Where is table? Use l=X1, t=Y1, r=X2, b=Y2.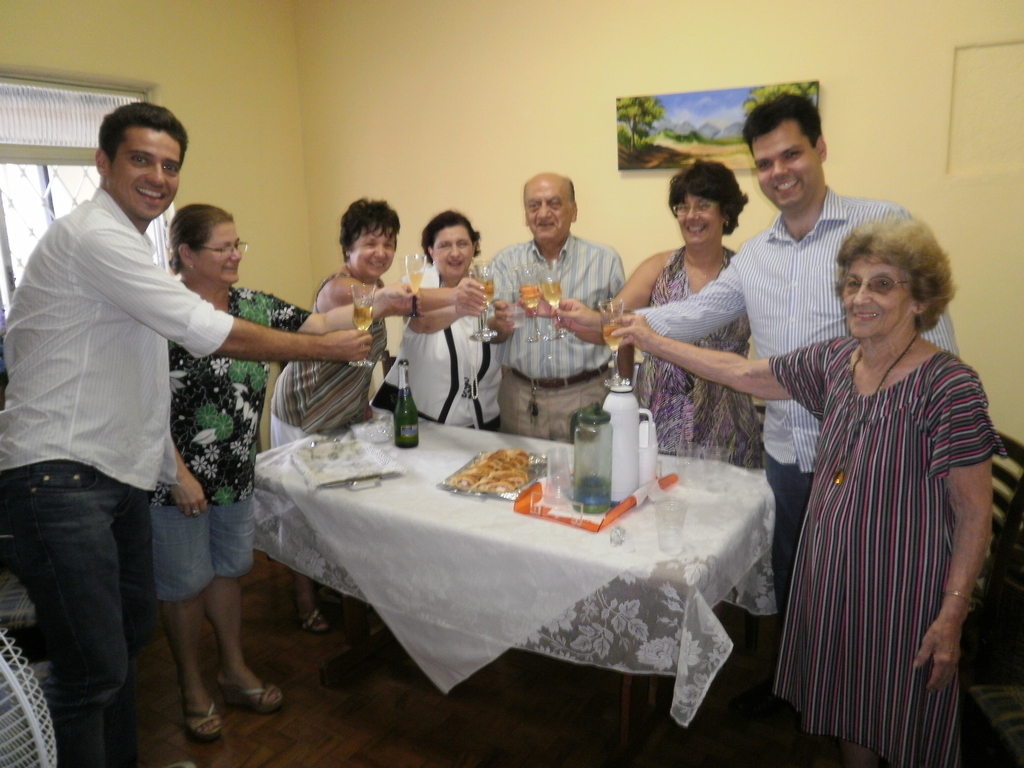
l=232, t=381, r=793, b=747.
